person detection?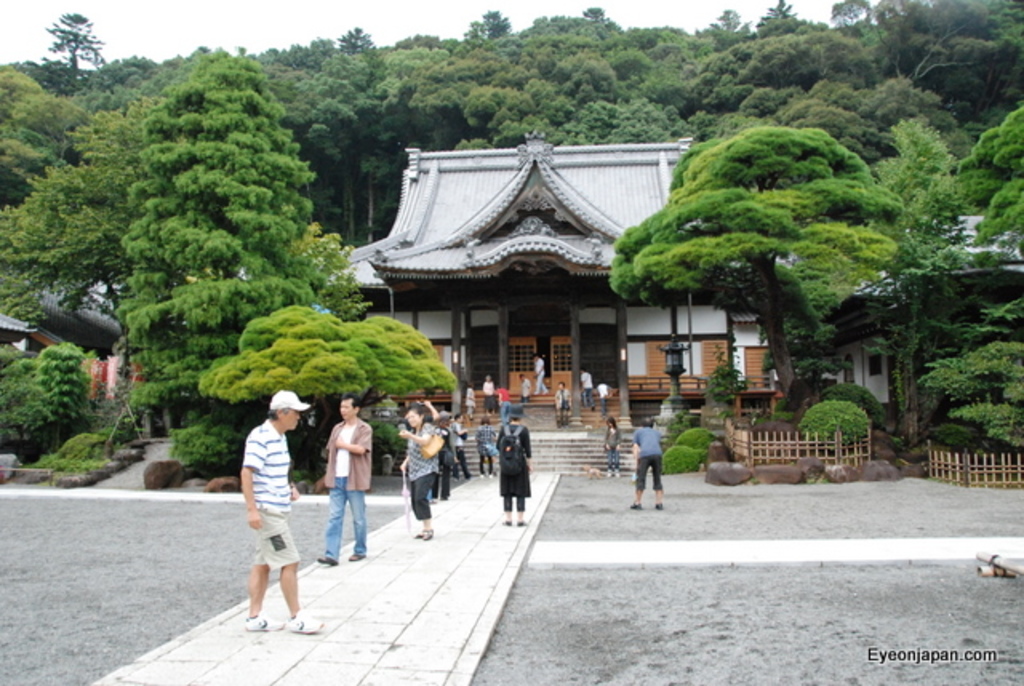
(x1=485, y1=373, x2=494, y2=405)
